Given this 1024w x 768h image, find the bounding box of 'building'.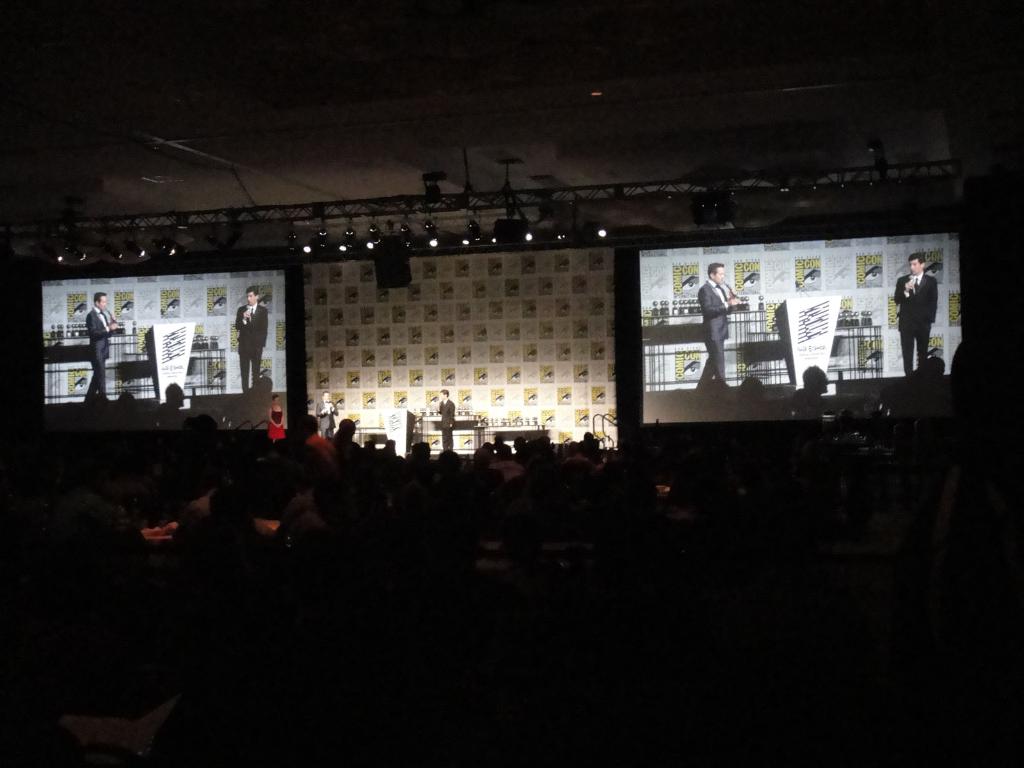
0,0,1023,767.
